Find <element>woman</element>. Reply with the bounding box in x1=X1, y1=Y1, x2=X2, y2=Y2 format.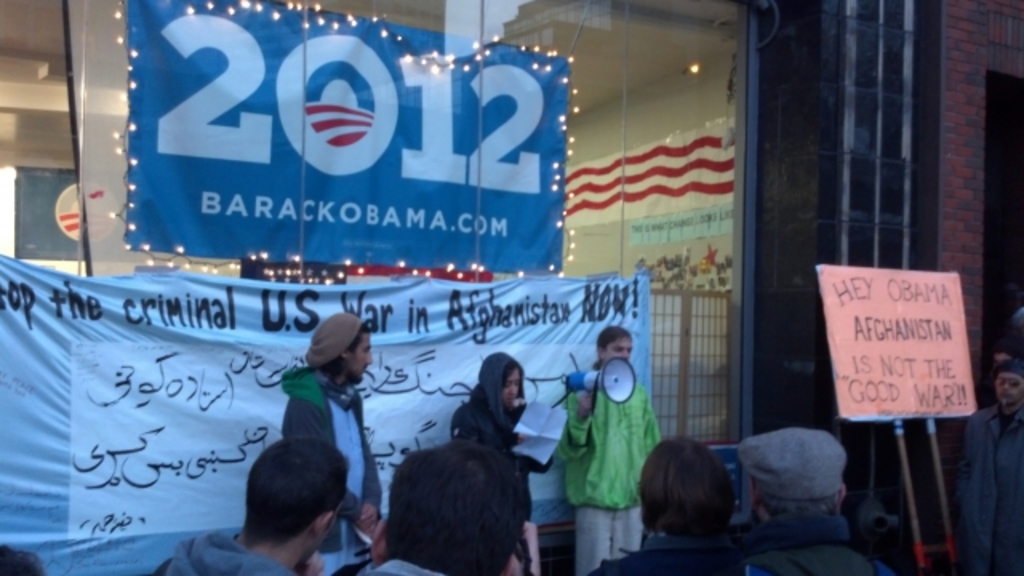
x1=555, y1=326, x2=661, y2=558.
